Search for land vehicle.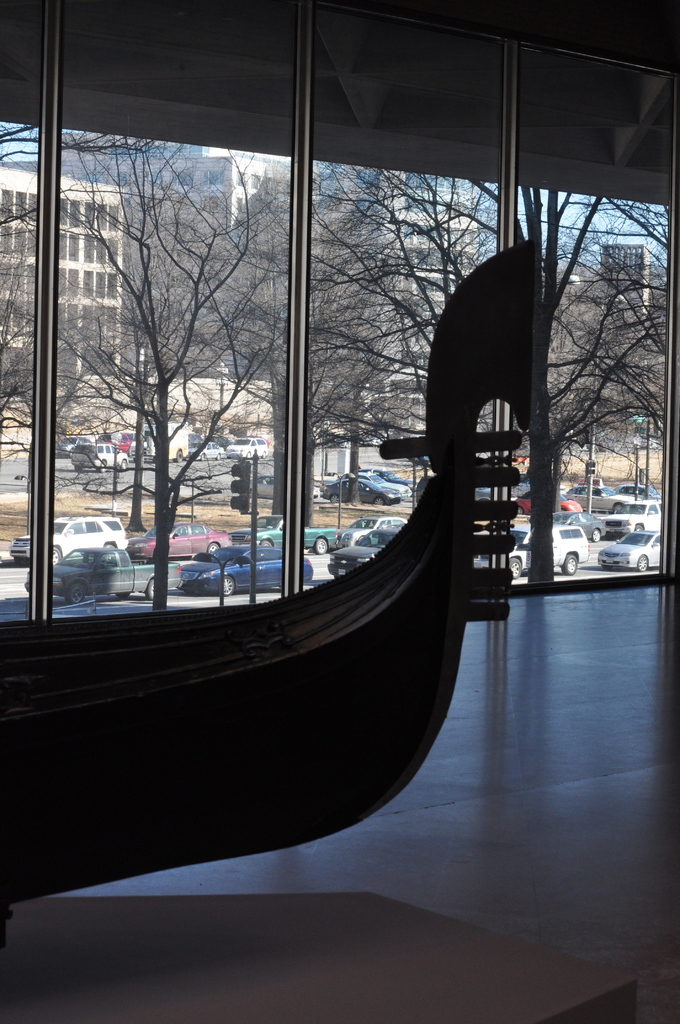
Found at 247:475:284:497.
